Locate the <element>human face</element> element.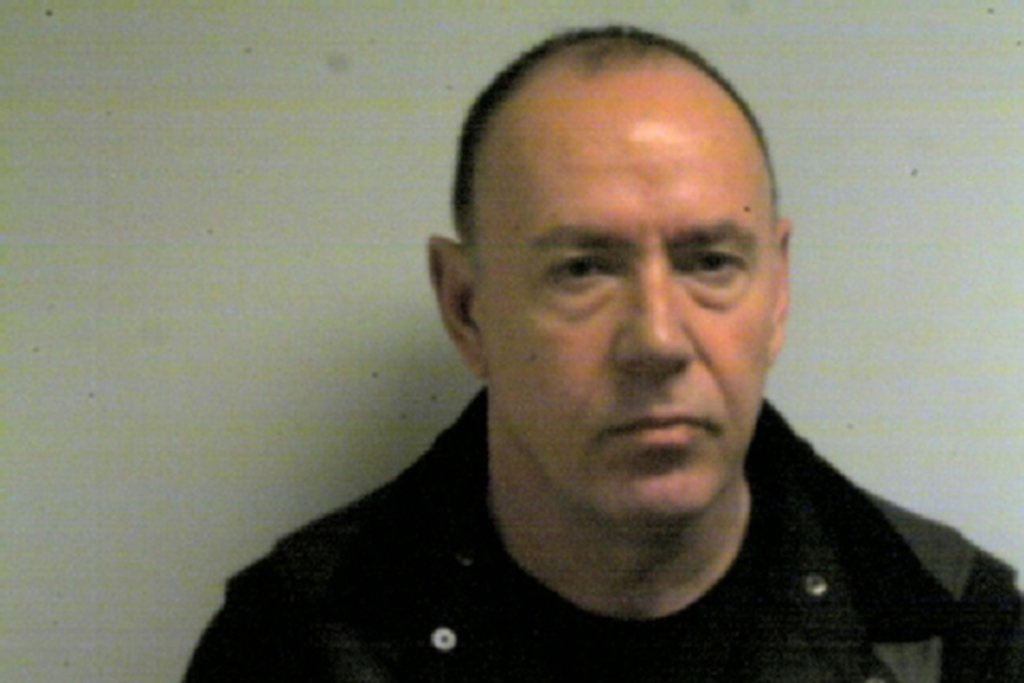
Element bbox: <box>484,91,771,518</box>.
